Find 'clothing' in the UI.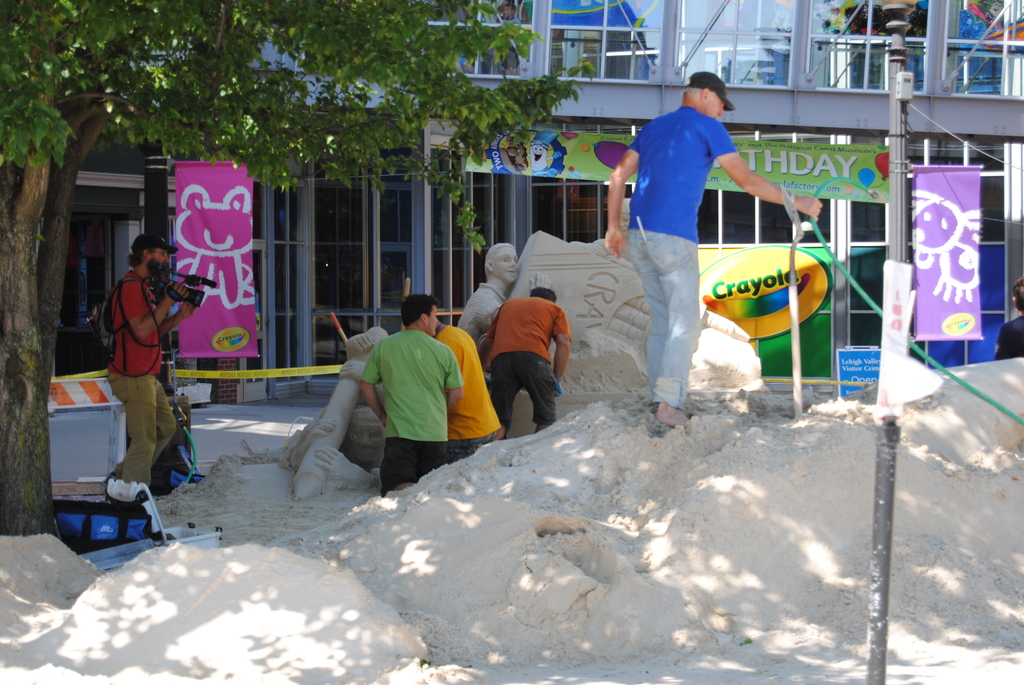
UI element at bbox=(429, 323, 503, 458).
